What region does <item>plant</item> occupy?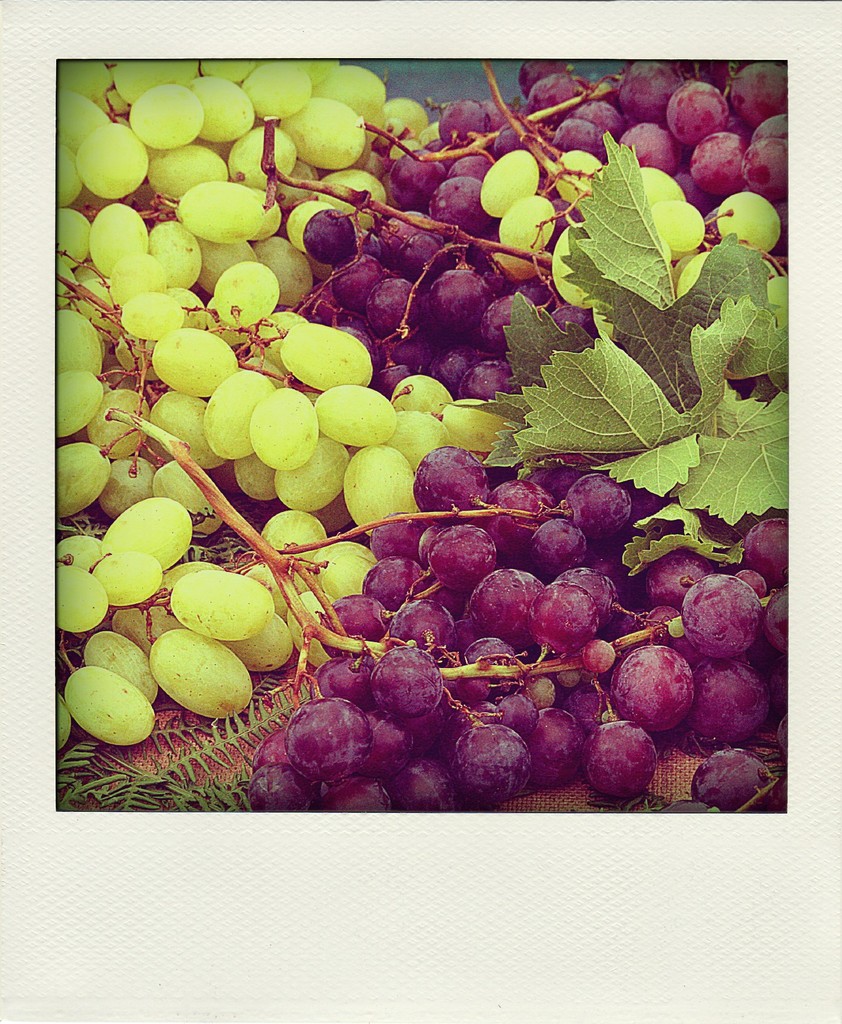
49,637,326,819.
